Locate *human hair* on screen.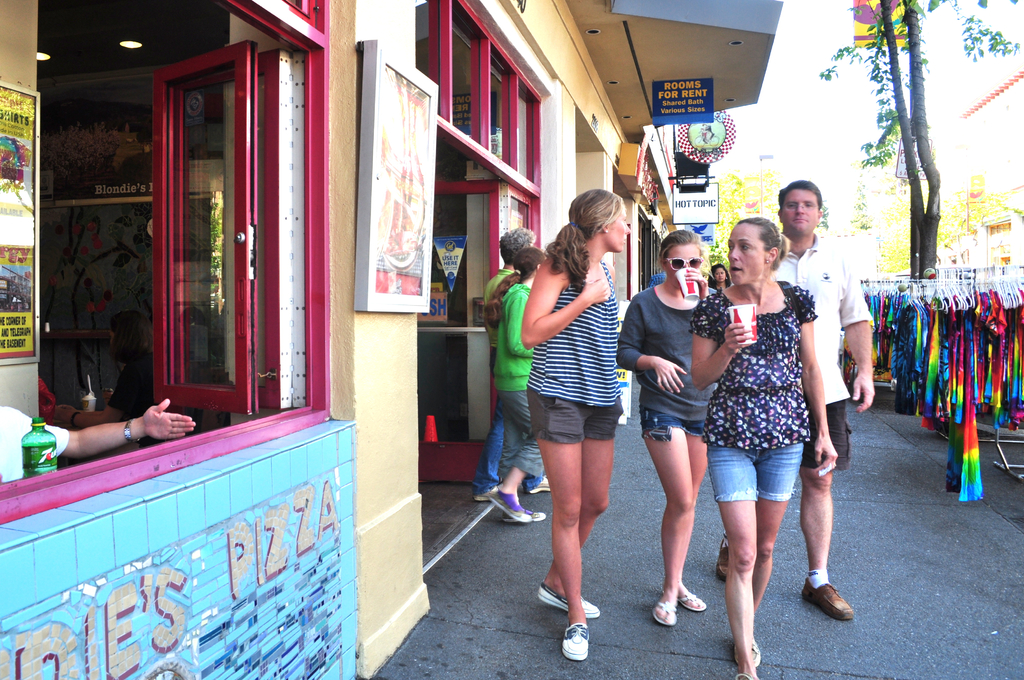
On screen at bbox=[499, 223, 528, 273].
